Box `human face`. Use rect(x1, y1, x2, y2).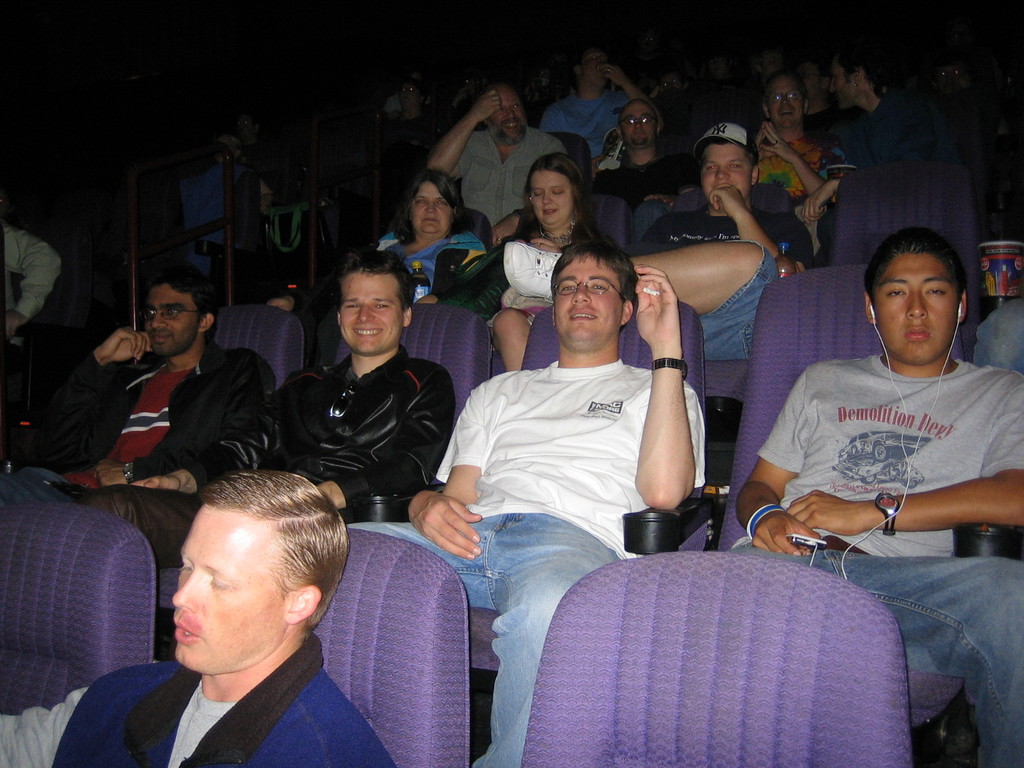
rect(413, 182, 451, 237).
